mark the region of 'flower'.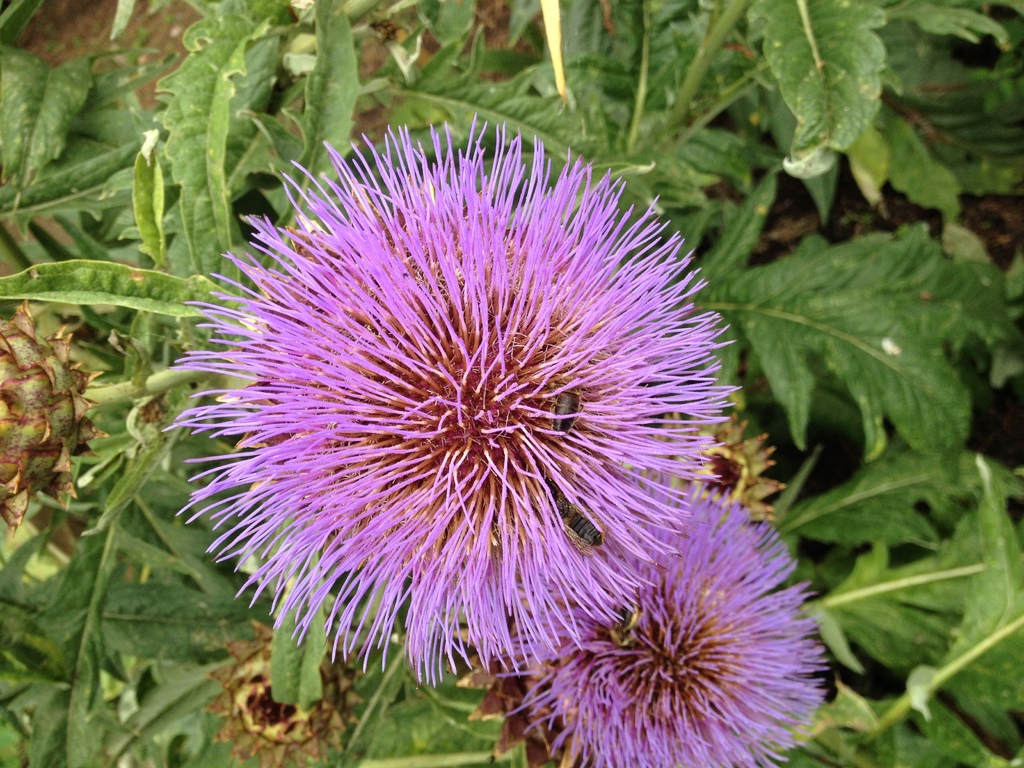
Region: box=[489, 490, 834, 767].
